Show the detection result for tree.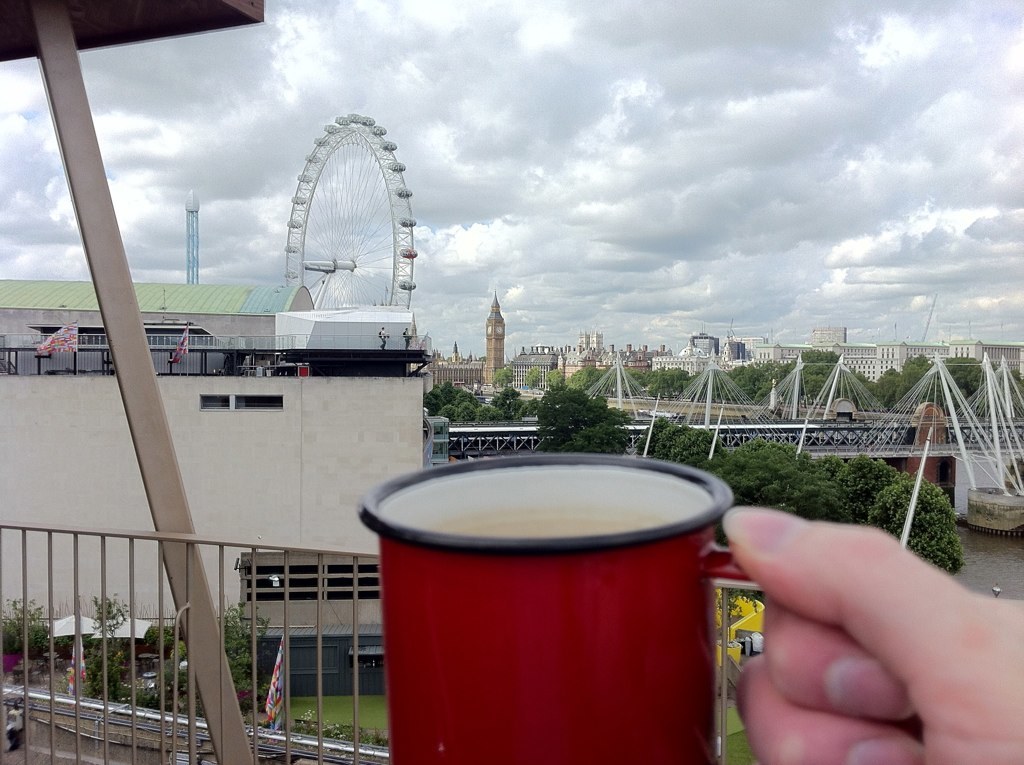
(937, 346, 990, 414).
